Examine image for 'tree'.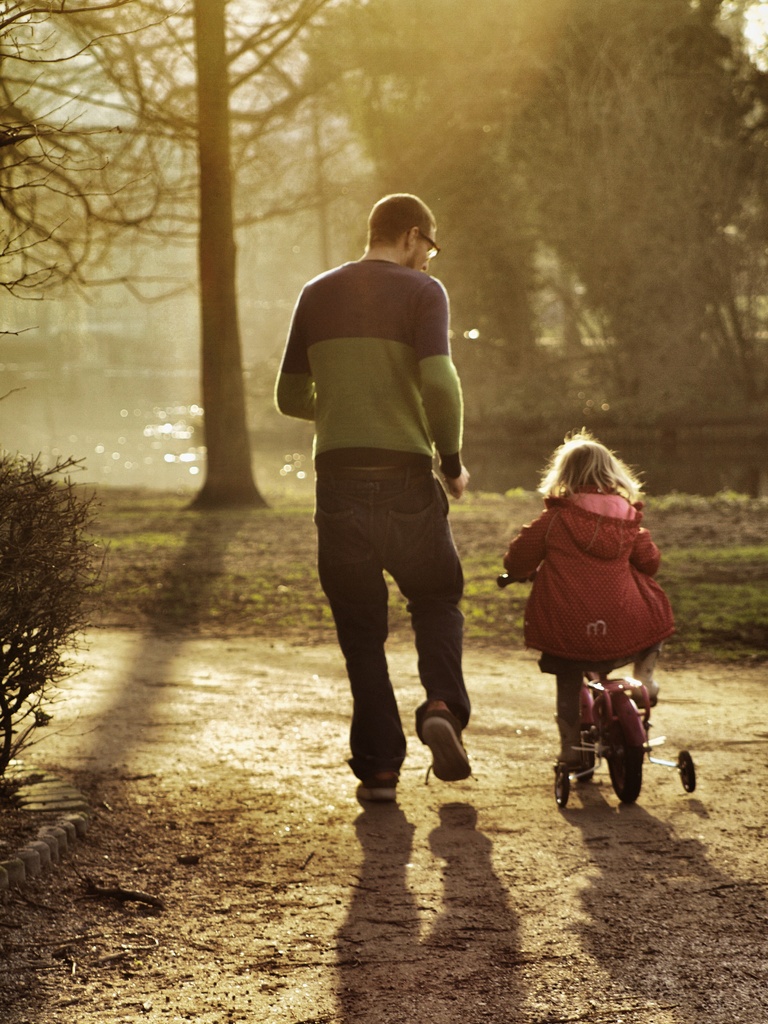
Examination result: bbox=[317, 0, 767, 499].
